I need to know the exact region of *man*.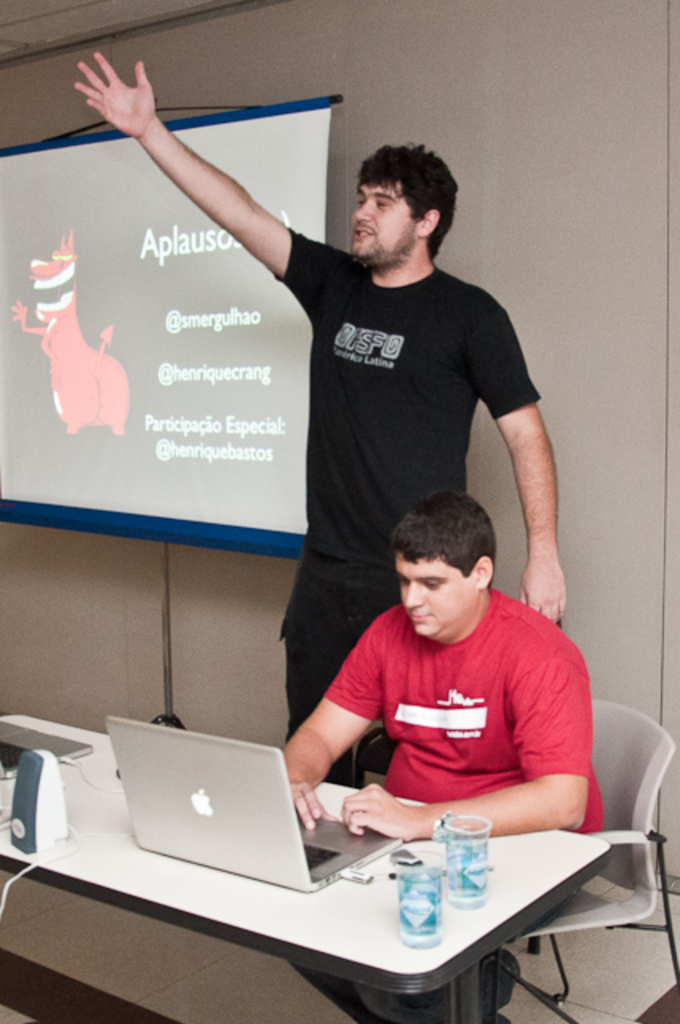
Region: Rect(125, 117, 554, 790).
